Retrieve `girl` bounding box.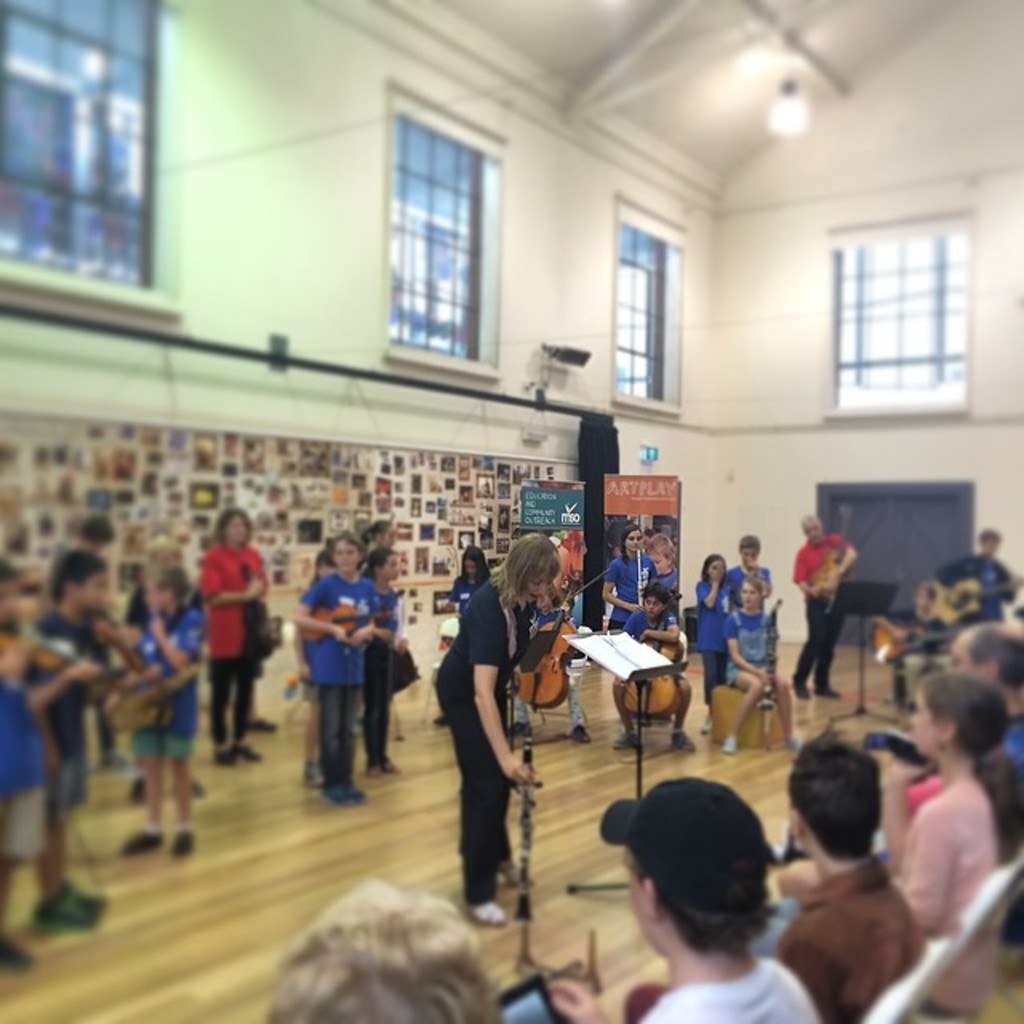
Bounding box: Rect(603, 520, 661, 626).
